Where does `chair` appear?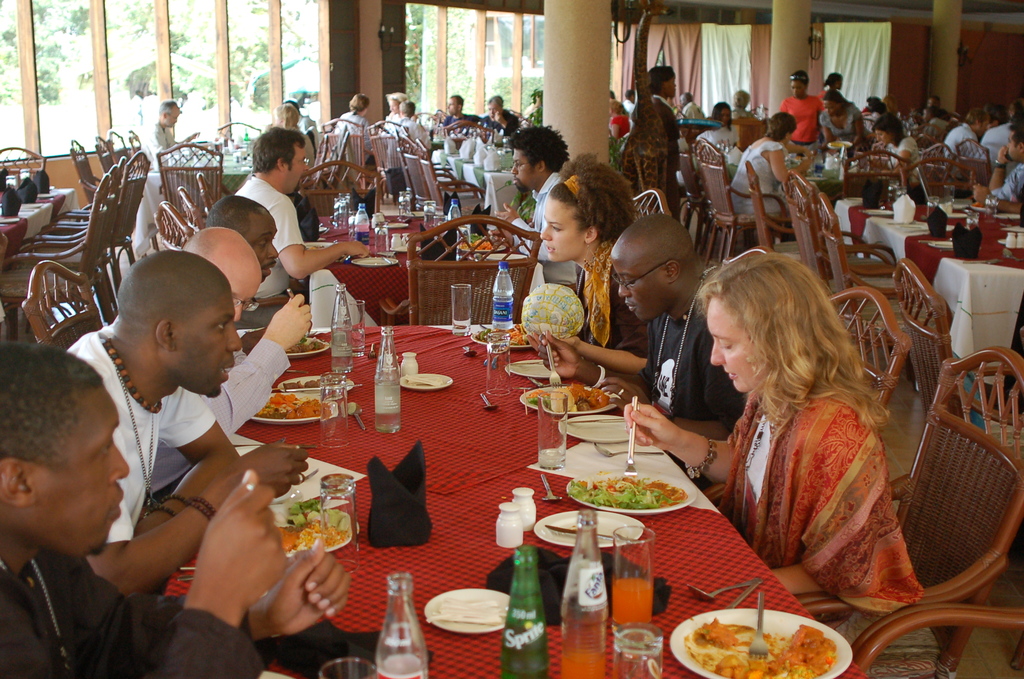
Appears at rect(402, 133, 454, 212).
